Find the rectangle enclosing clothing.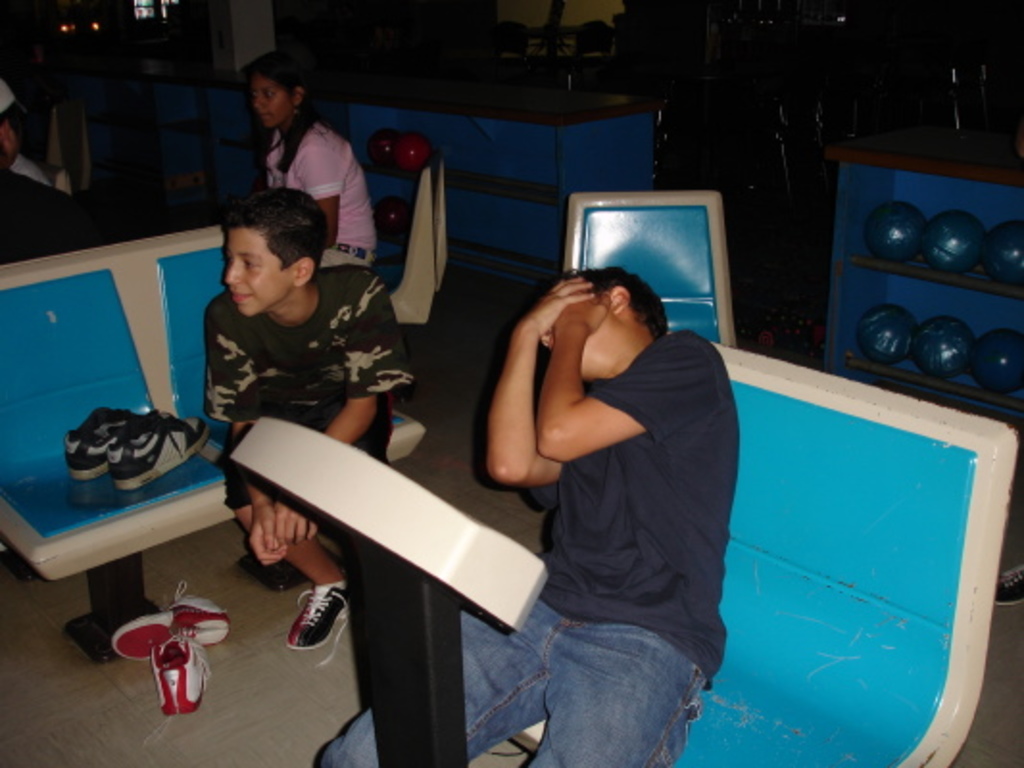
<bbox>311, 324, 728, 766</bbox>.
